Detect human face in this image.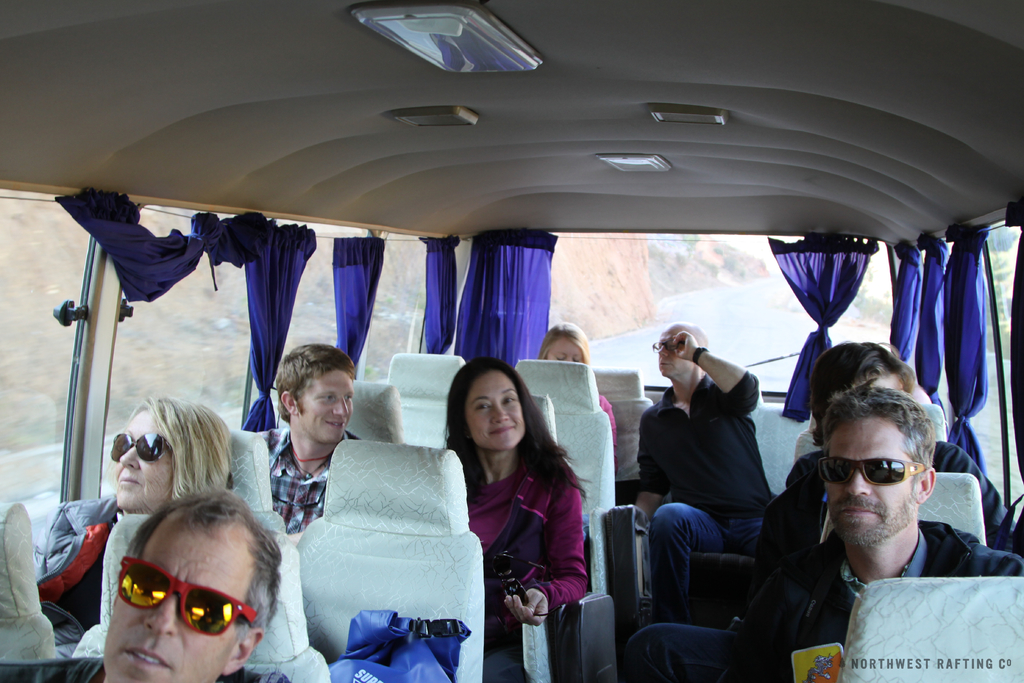
Detection: x1=467 y1=370 x2=525 y2=452.
